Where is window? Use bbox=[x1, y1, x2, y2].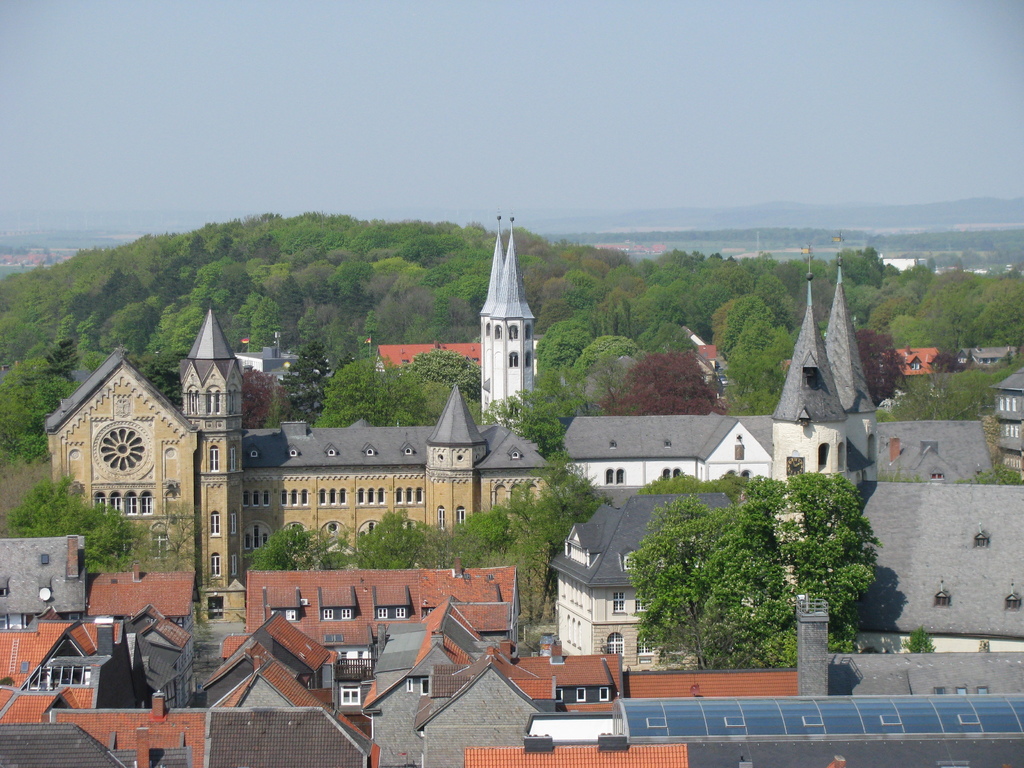
bbox=[605, 466, 614, 484].
